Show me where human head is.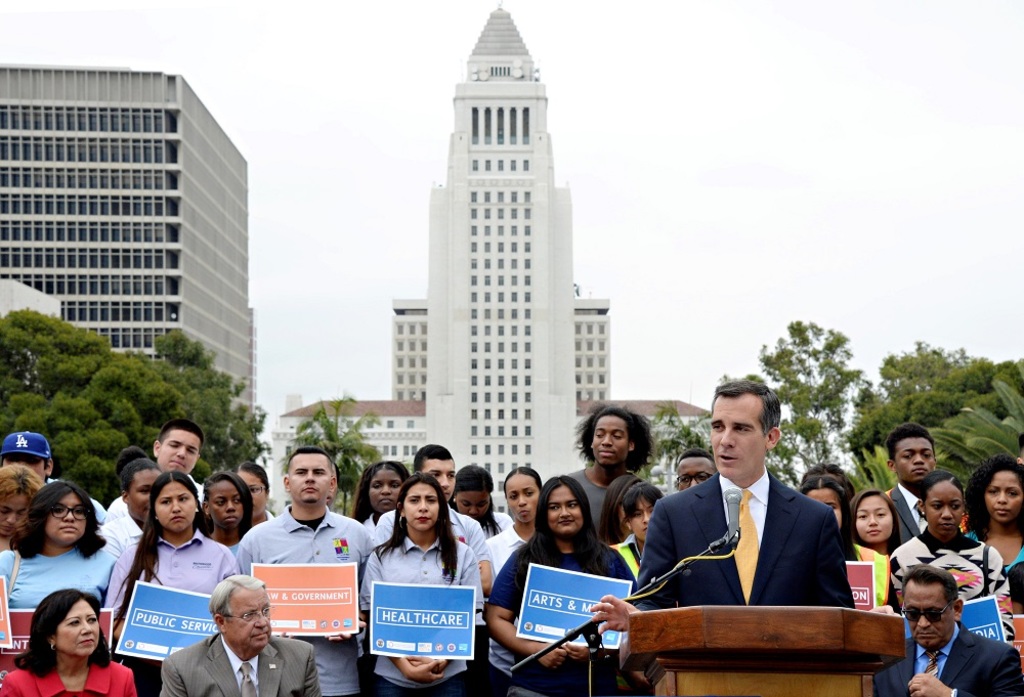
human head is at bbox(538, 476, 593, 537).
